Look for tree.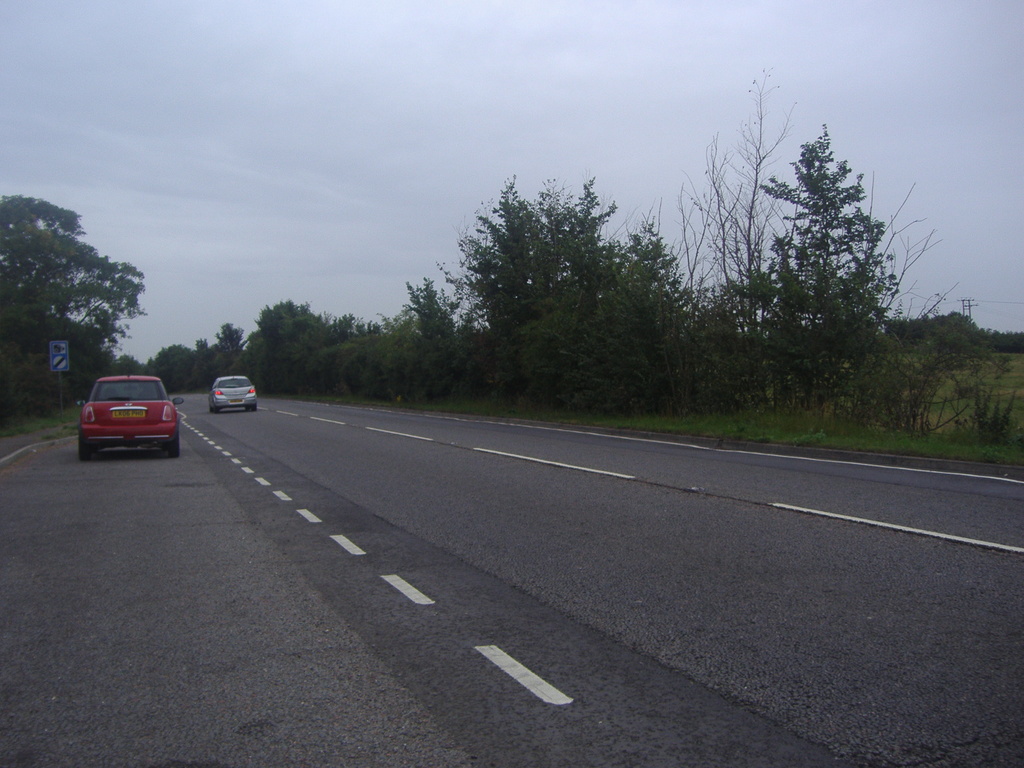
Found: box=[761, 110, 908, 395].
